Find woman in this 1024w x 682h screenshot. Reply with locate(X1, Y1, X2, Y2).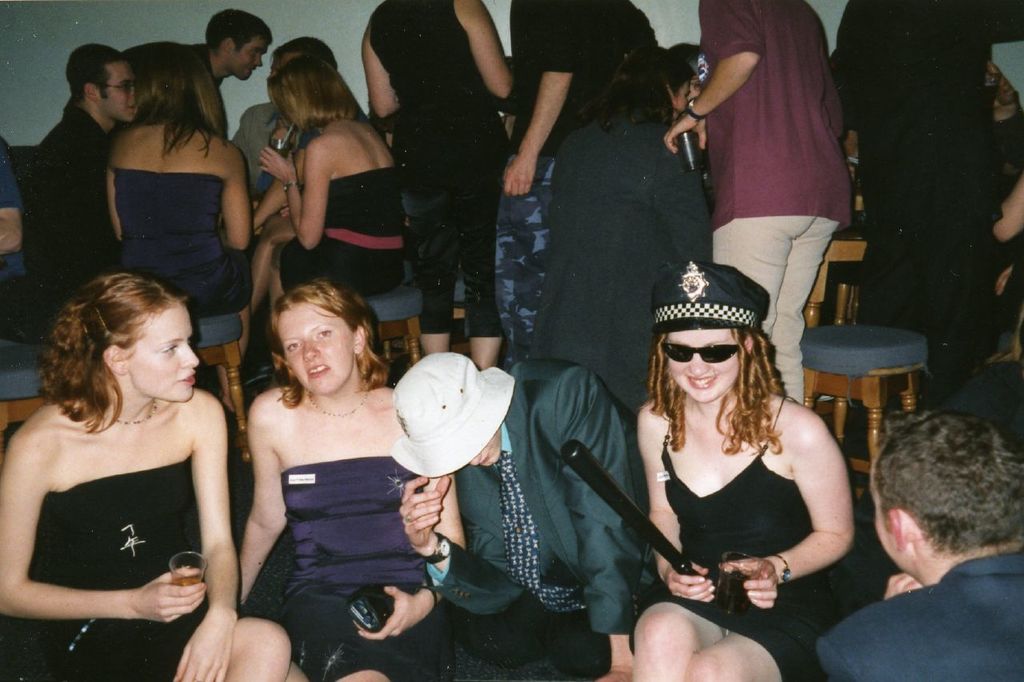
locate(0, 263, 311, 681).
